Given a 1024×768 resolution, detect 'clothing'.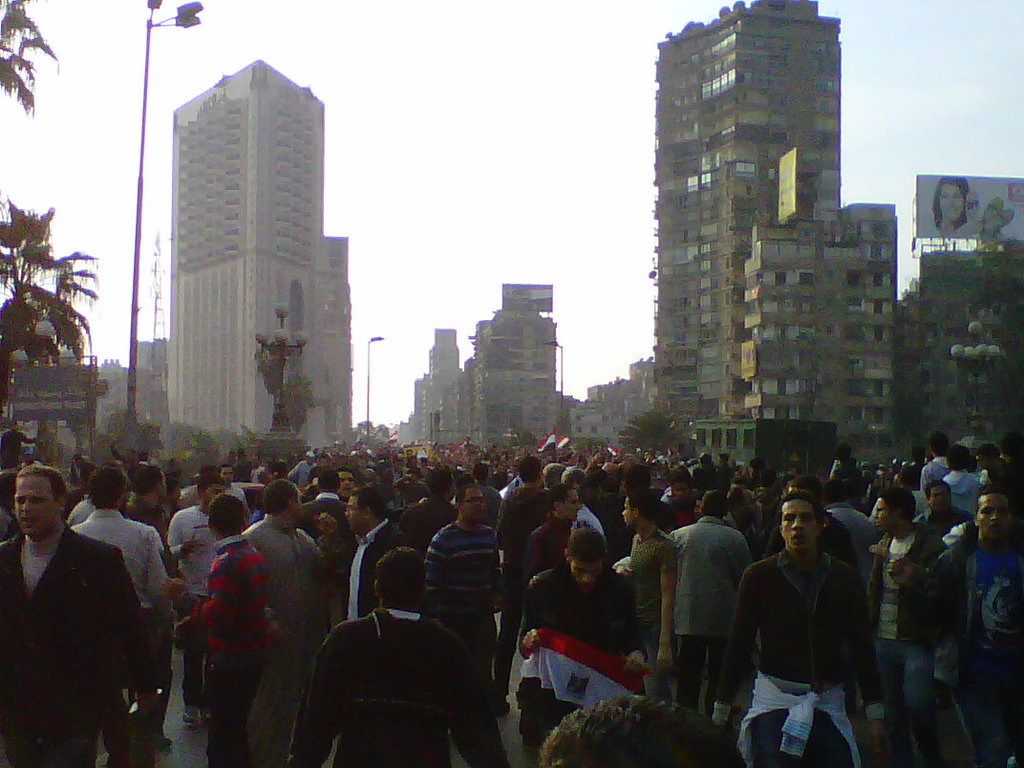
BBox(68, 513, 171, 736).
